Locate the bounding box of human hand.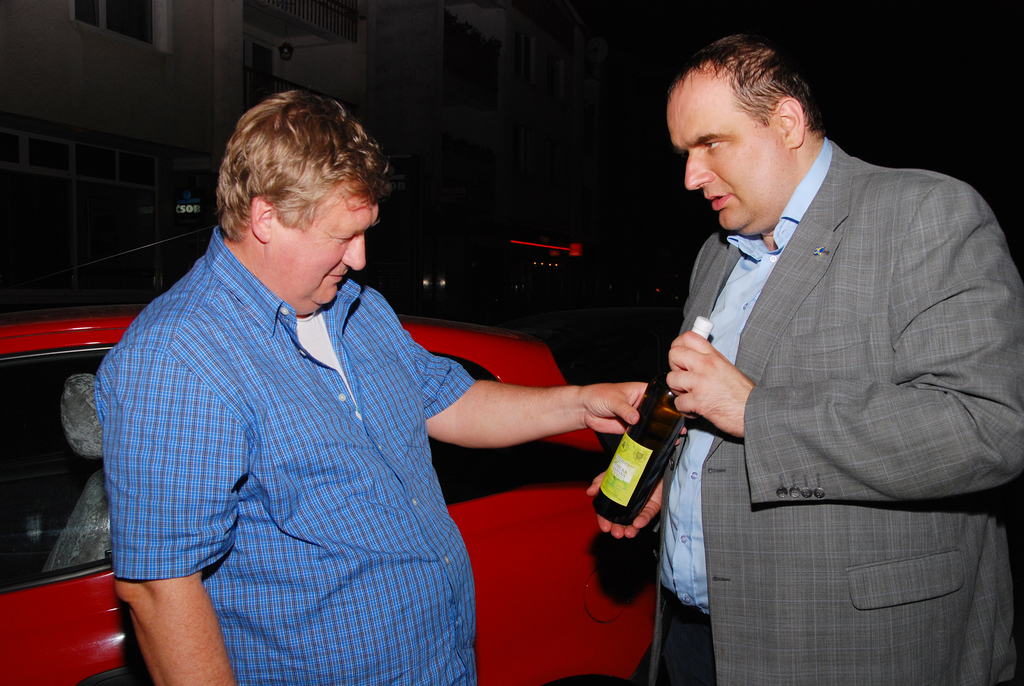
Bounding box: bbox=(687, 325, 760, 431).
